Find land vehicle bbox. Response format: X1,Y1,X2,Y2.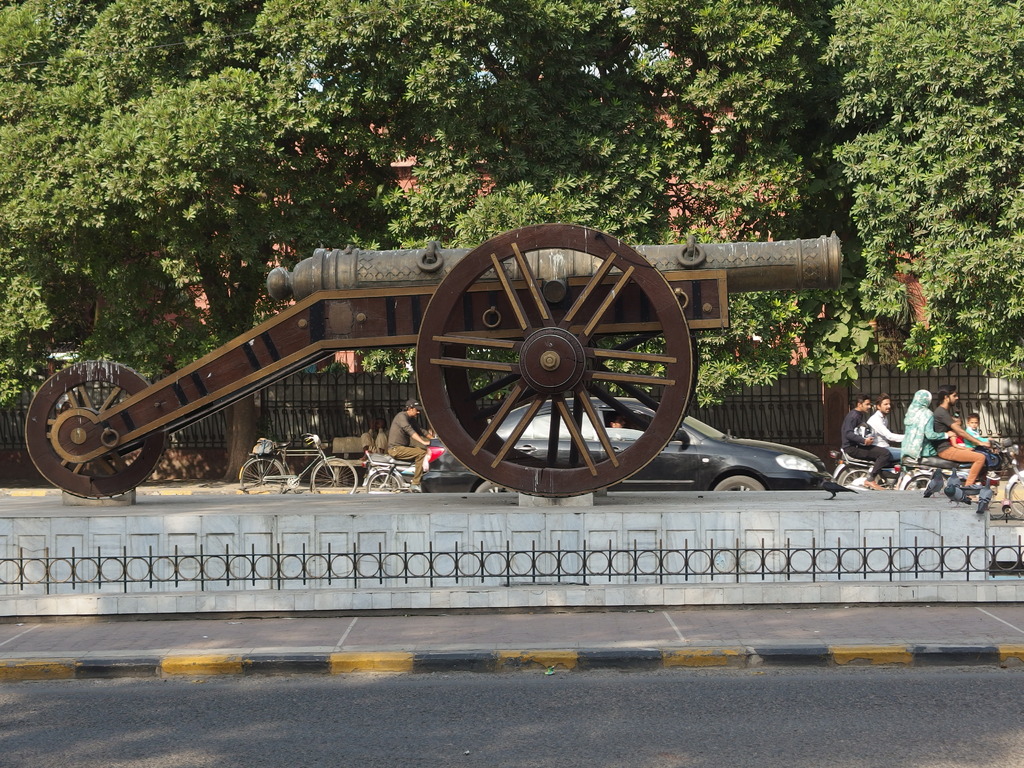
422,401,829,495.
